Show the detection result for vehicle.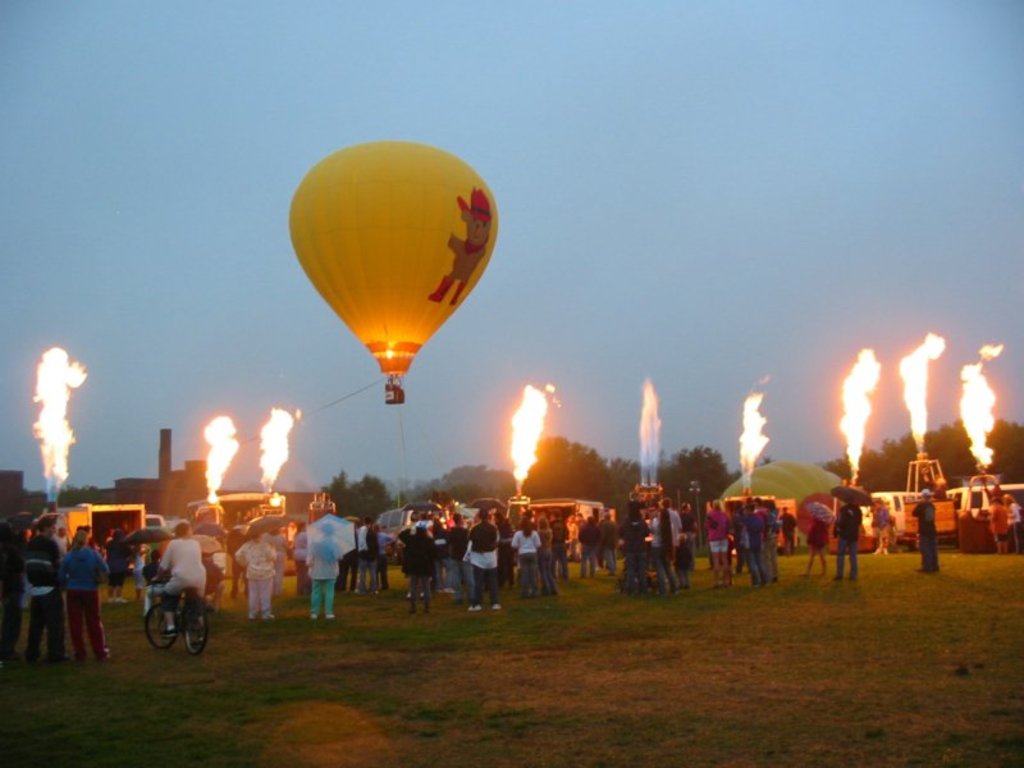
372 504 438 548.
